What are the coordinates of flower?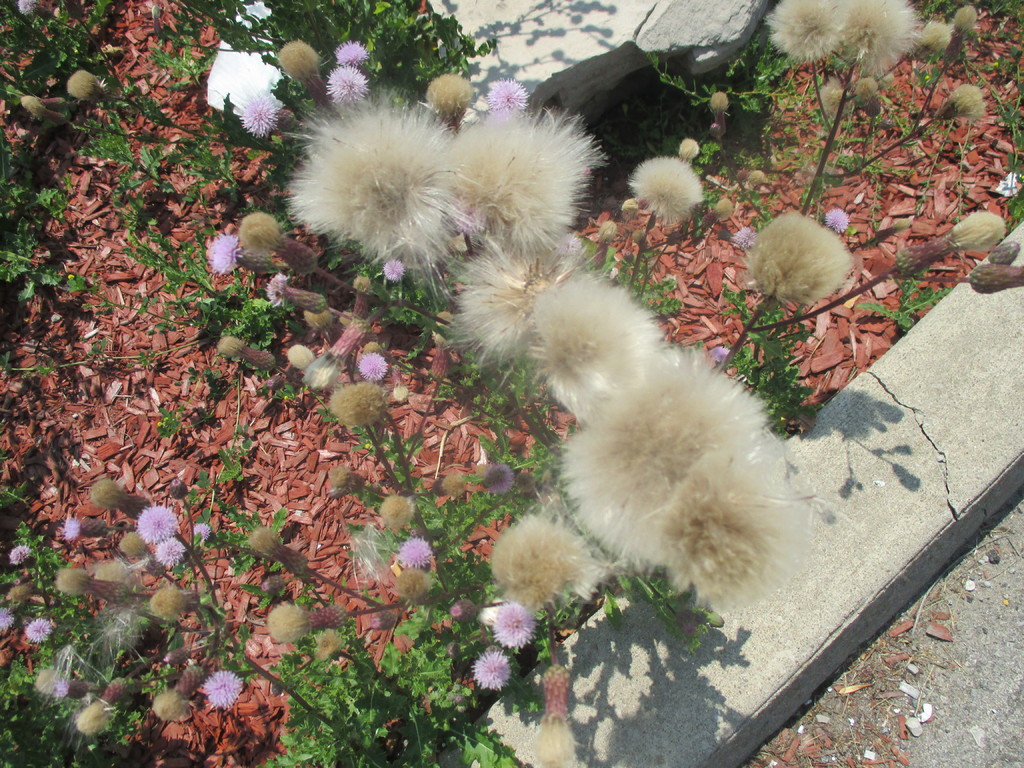
rect(207, 236, 234, 278).
